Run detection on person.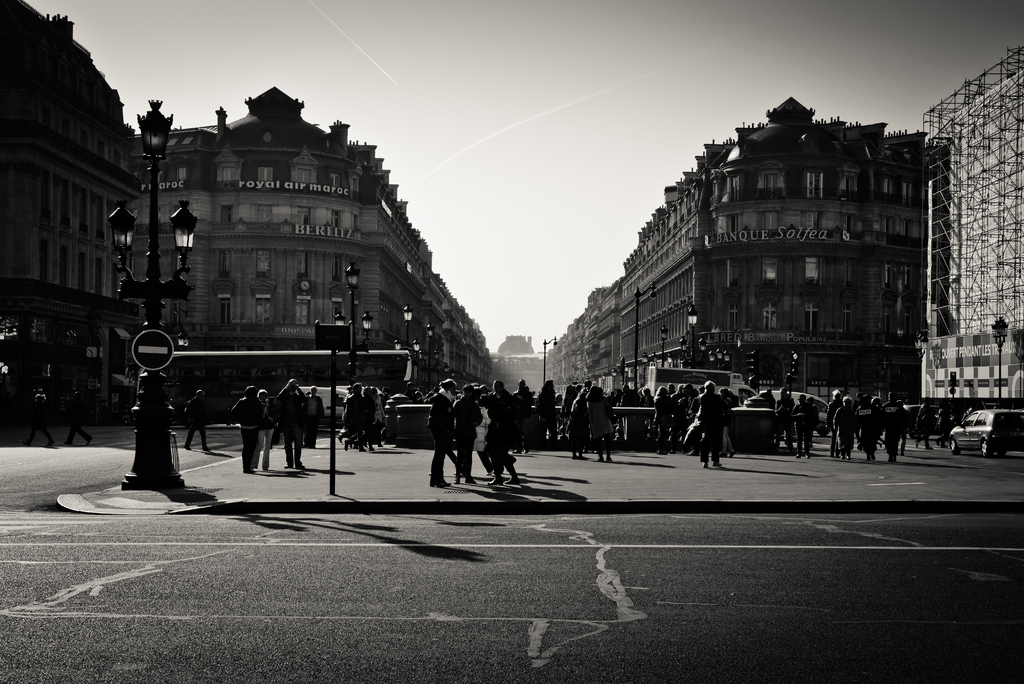
Result: rect(829, 391, 846, 454).
